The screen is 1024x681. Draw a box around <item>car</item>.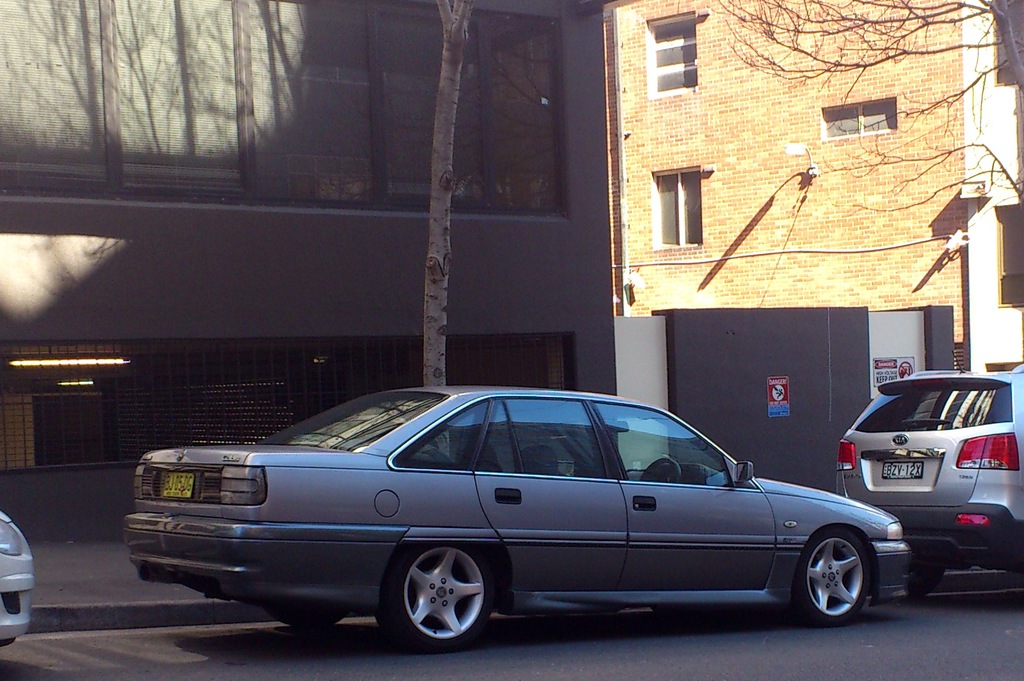
125/382/910/652.
